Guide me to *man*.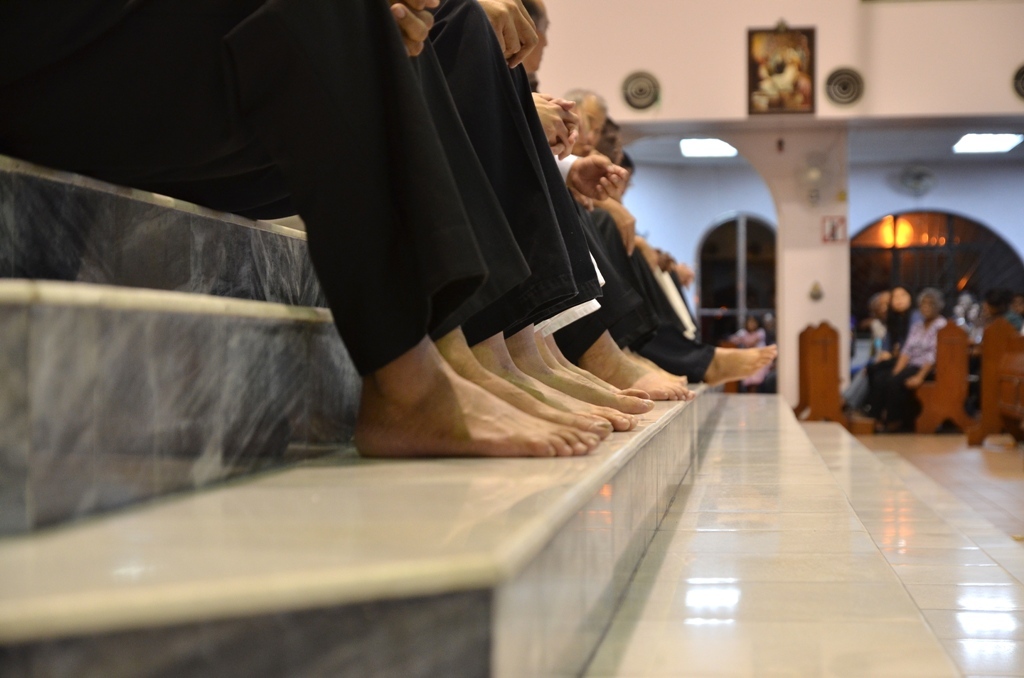
Guidance: {"x1": 485, "y1": 0, "x2": 692, "y2": 414}.
